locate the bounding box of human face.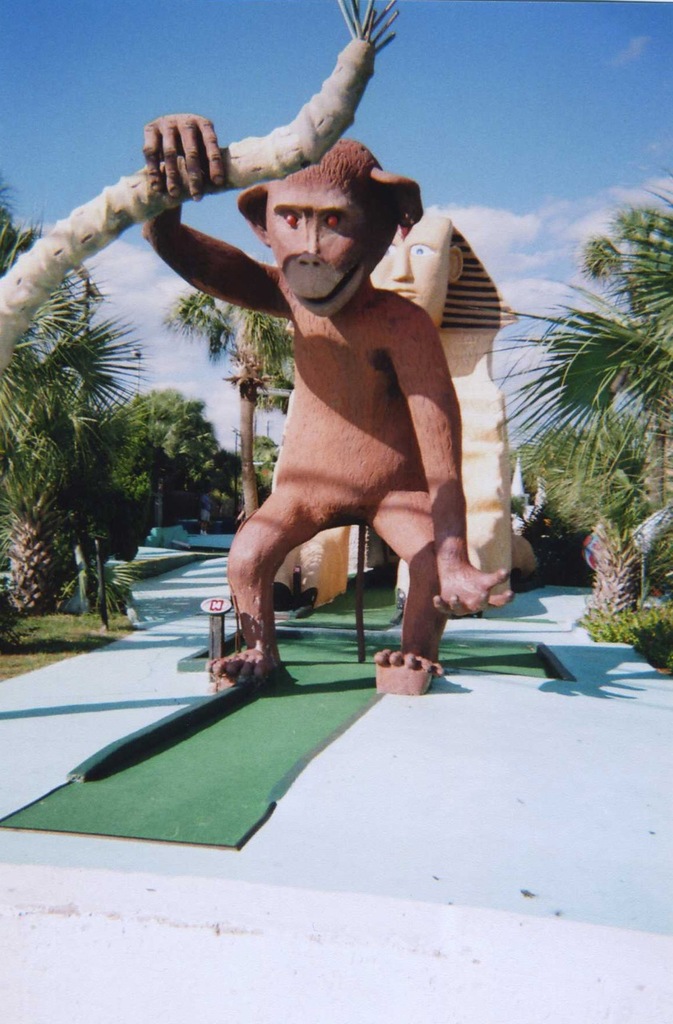
Bounding box: [left=363, top=202, right=471, bottom=329].
